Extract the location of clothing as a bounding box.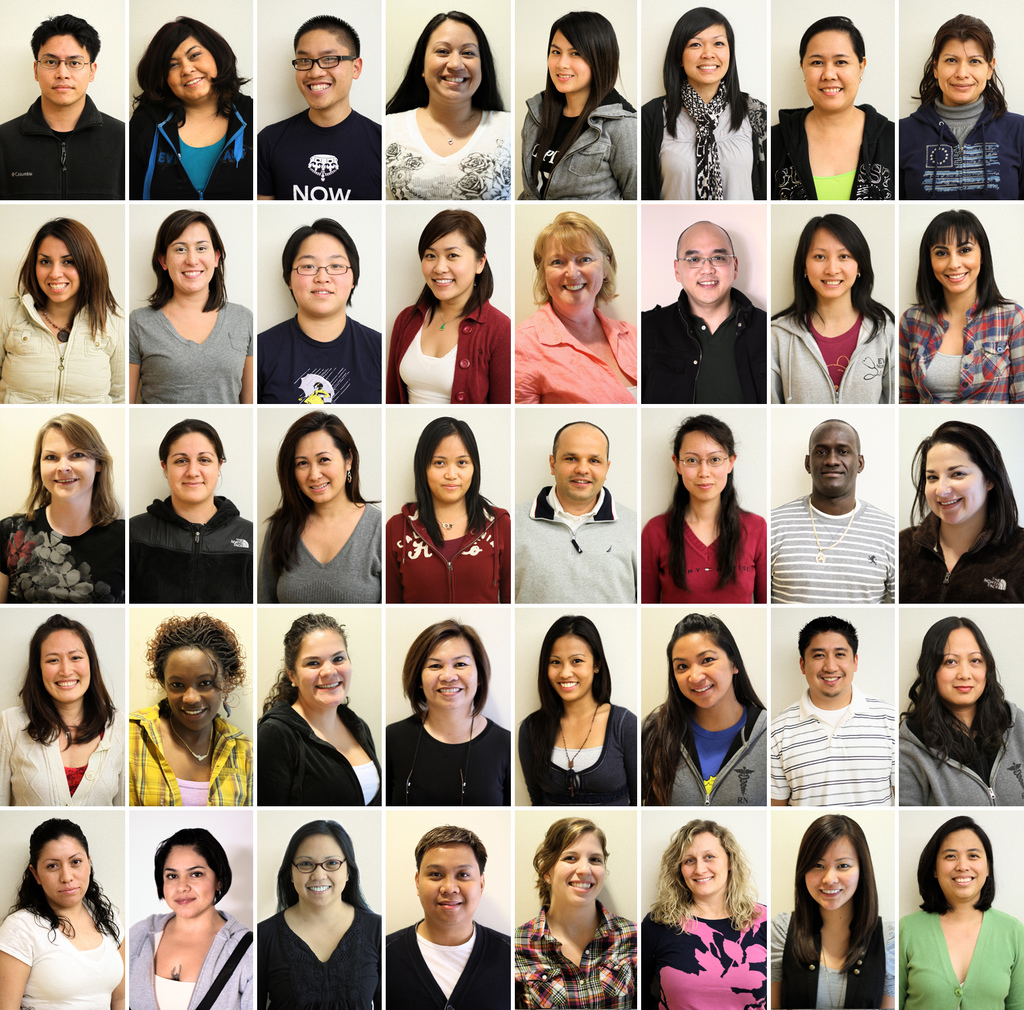
<bbox>378, 715, 510, 821</bbox>.
